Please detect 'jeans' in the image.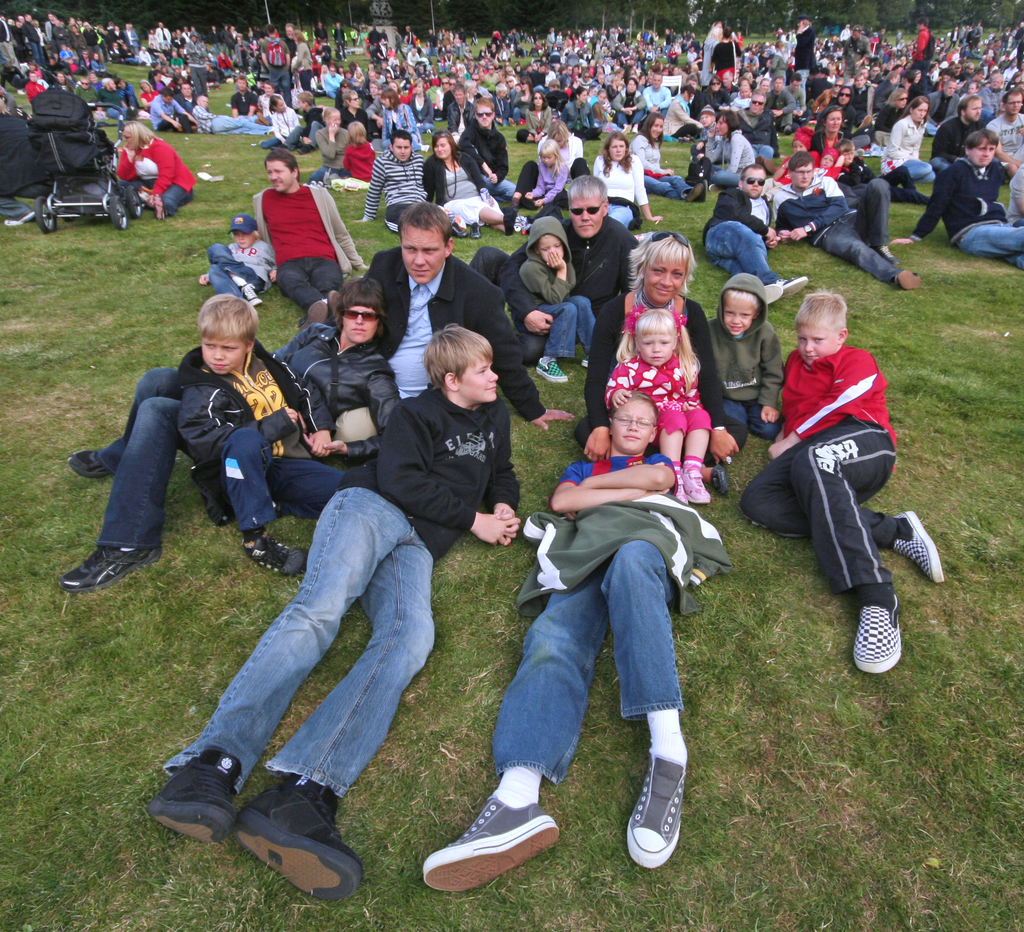
[x1=163, y1=184, x2=195, y2=225].
